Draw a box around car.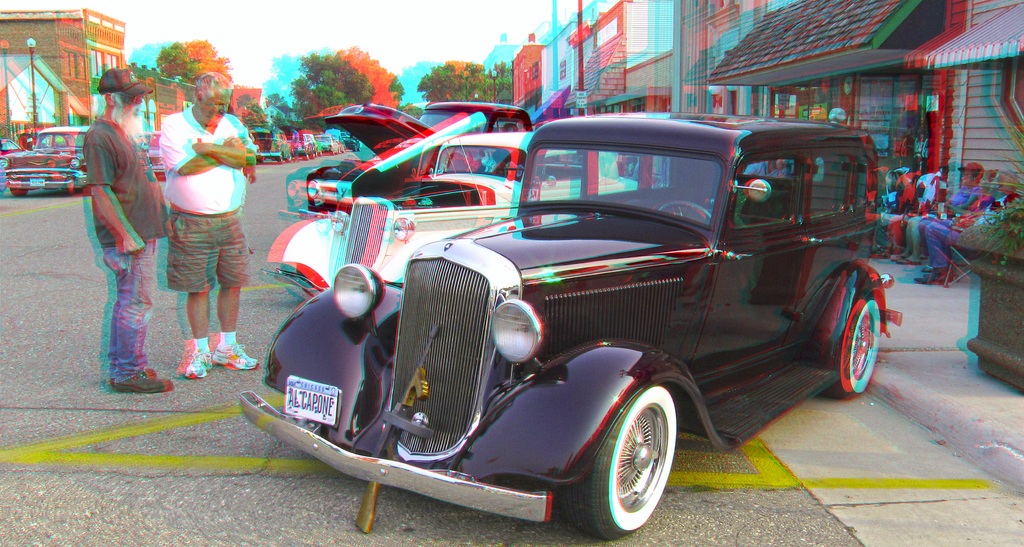
234,111,874,530.
